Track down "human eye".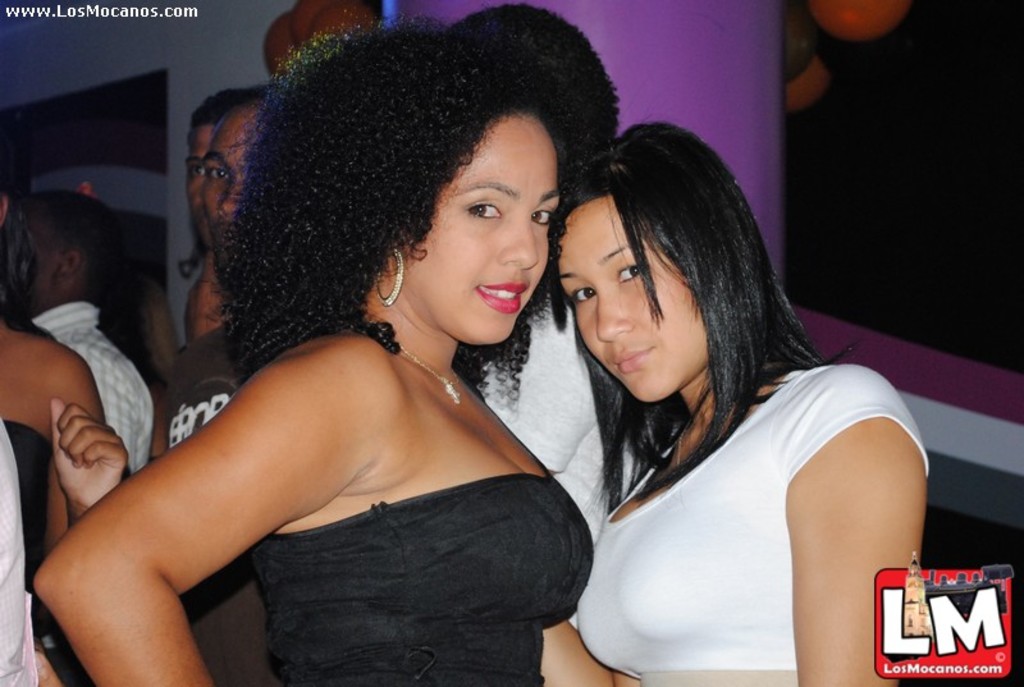
Tracked to 616 256 643 284.
